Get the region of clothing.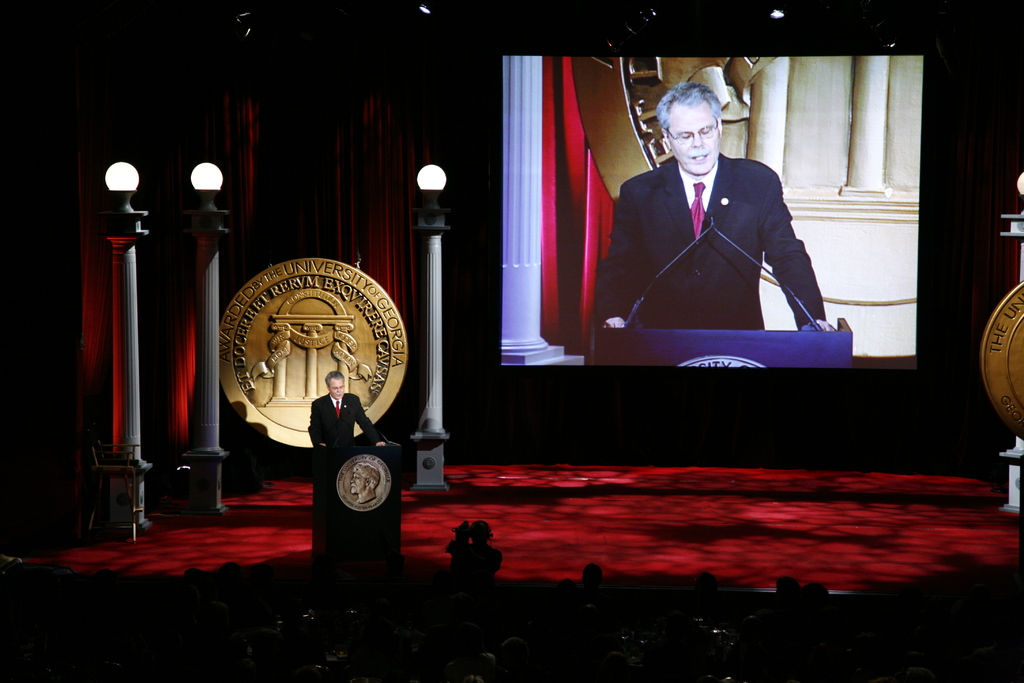
detection(591, 111, 847, 374).
